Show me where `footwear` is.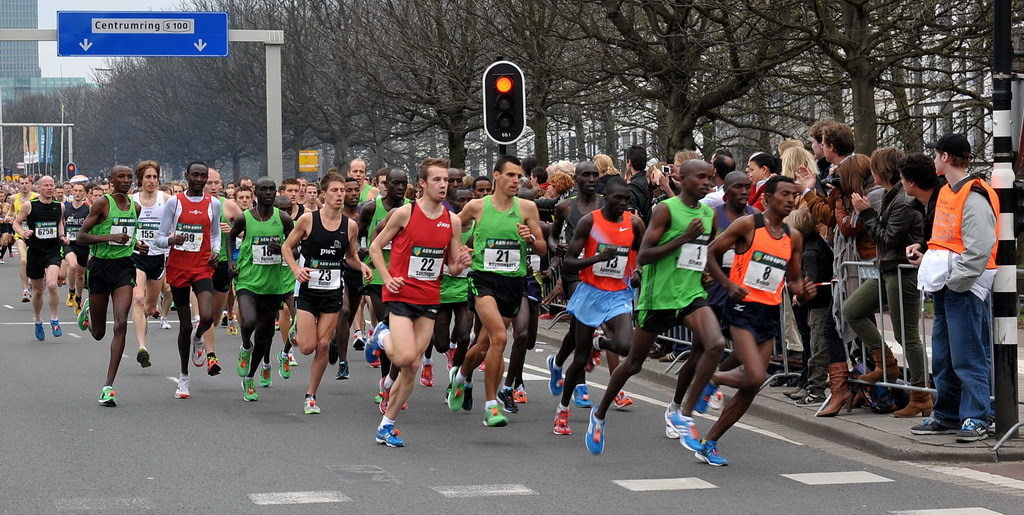
`footwear` is at select_region(694, 437, 731, 468).
